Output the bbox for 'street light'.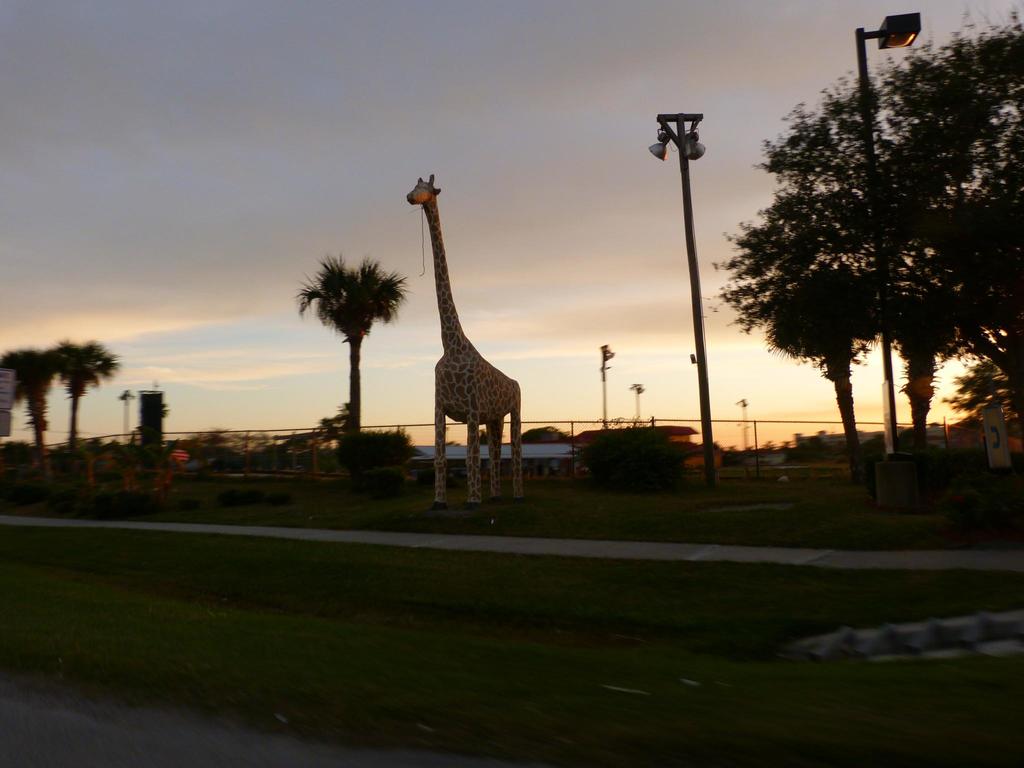
BBox(849, 11, 925, 515).
